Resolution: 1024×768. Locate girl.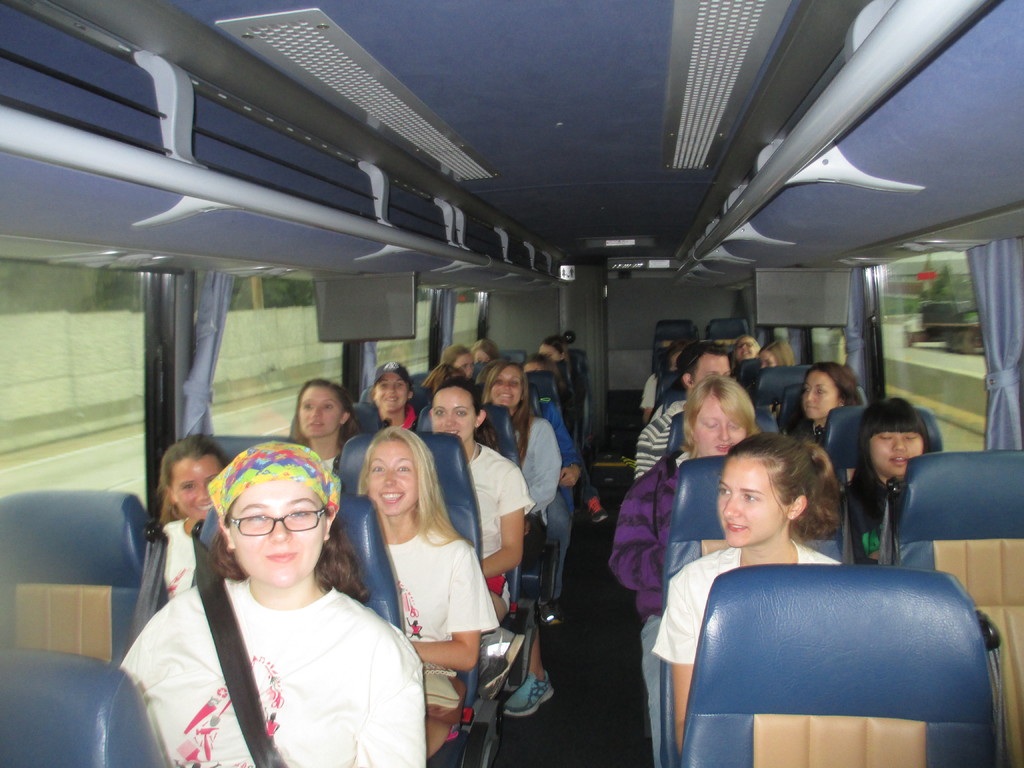
<box>290,375,353,518</box>.
